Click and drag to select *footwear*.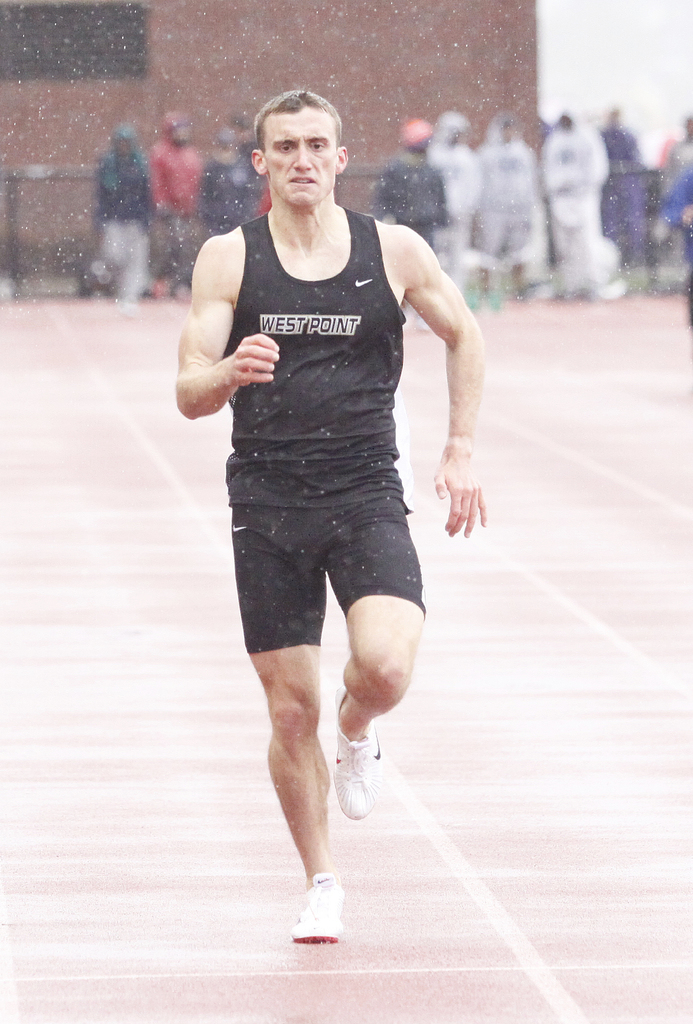
Selection: <bbox>329, 683, 385, 819</bbox>.
